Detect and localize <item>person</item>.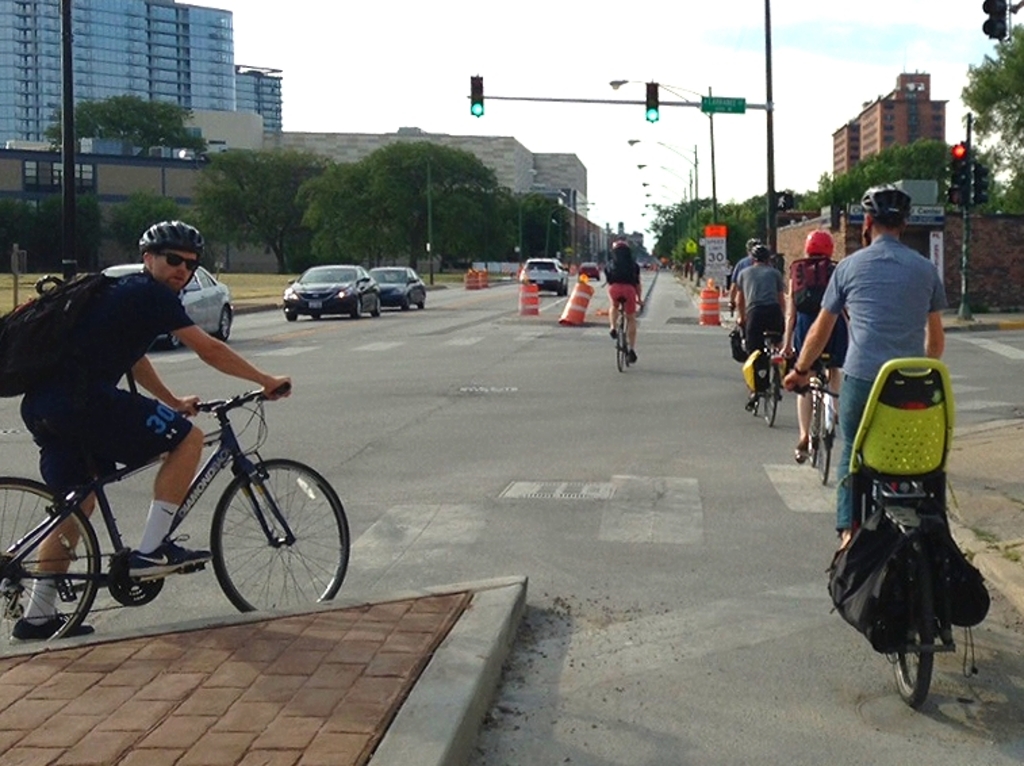
Localized at Rect(772, 181, 954, 555).
